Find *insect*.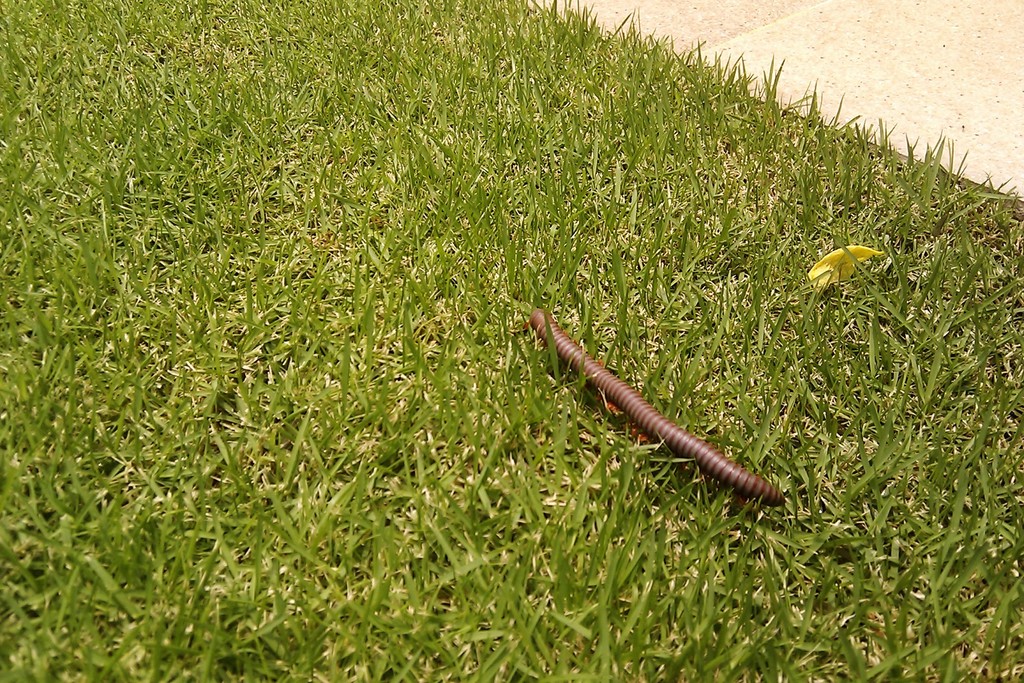
locate(509, 308, 785, 509).
